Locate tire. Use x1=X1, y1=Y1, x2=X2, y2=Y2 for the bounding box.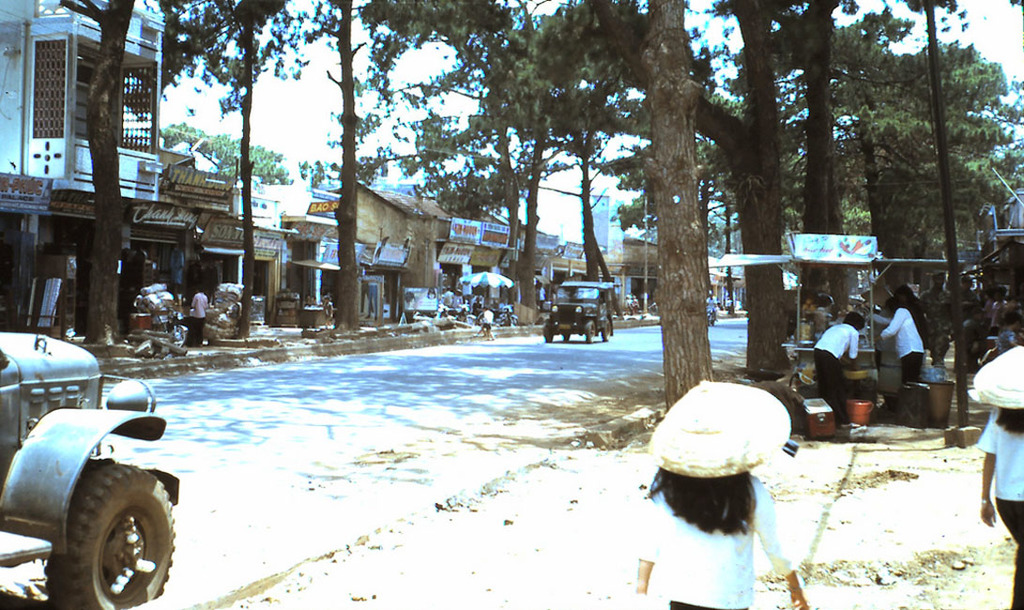
x1=559, y1=333, x2=571, y2=341.
